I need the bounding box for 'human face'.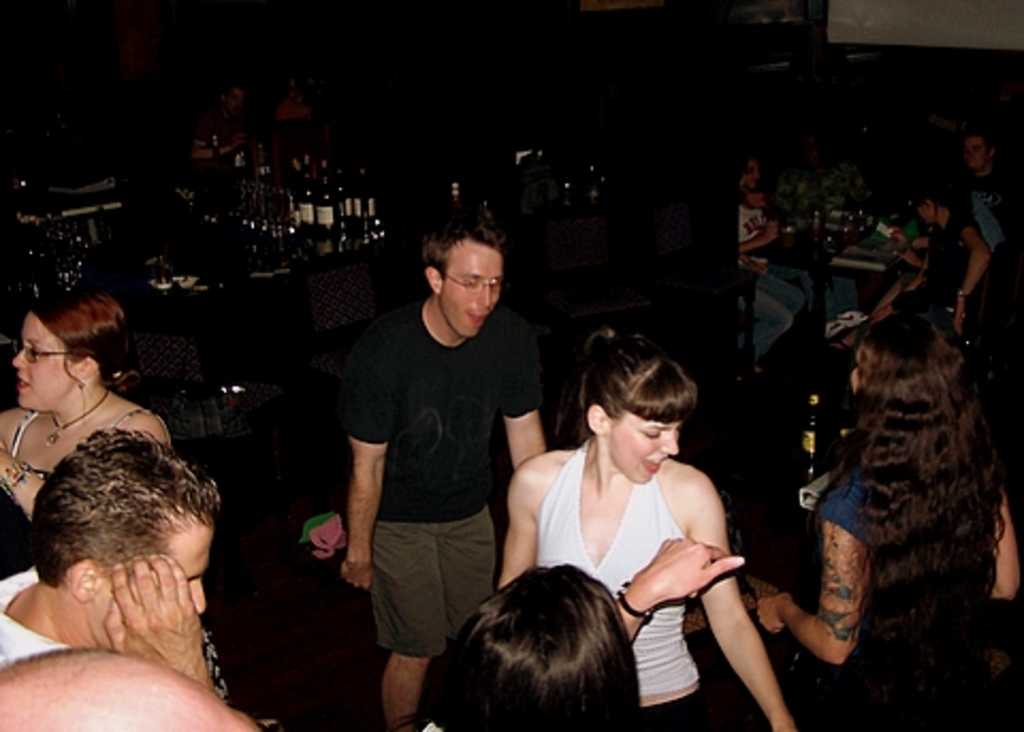
Here it is: {"x1": 19, "y1": 318, "x2": 75, "y2": 412}.
